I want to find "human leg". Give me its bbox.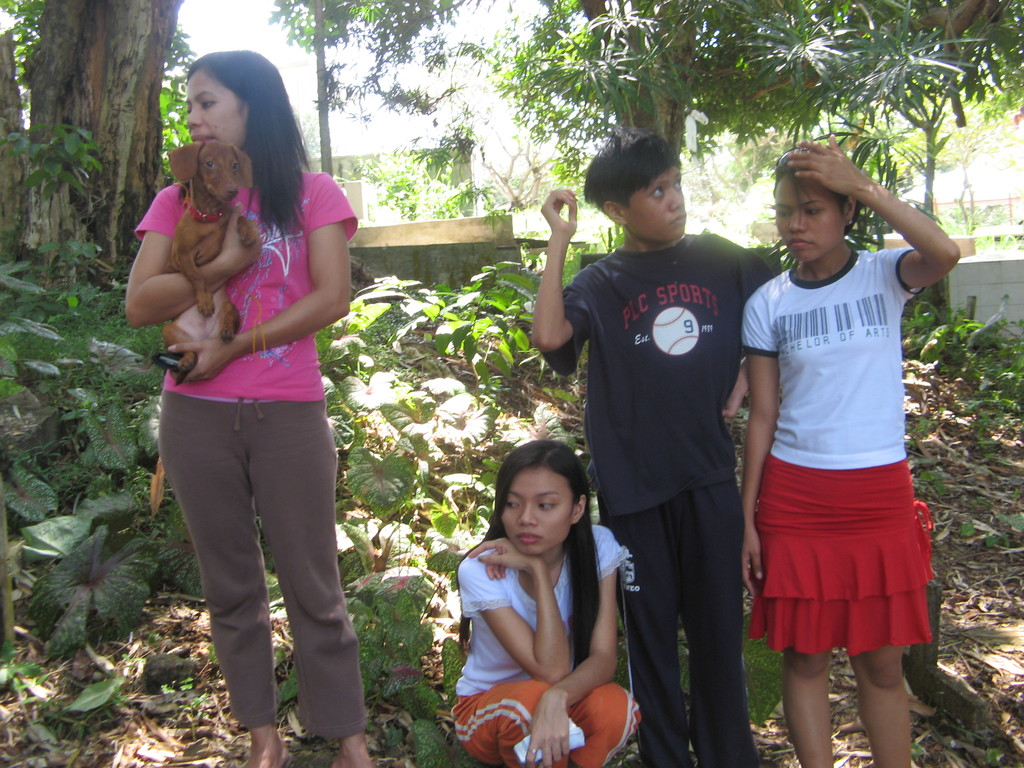
{"x1": 457, "y1": 676, "x2": 568, "y2": 761}.
